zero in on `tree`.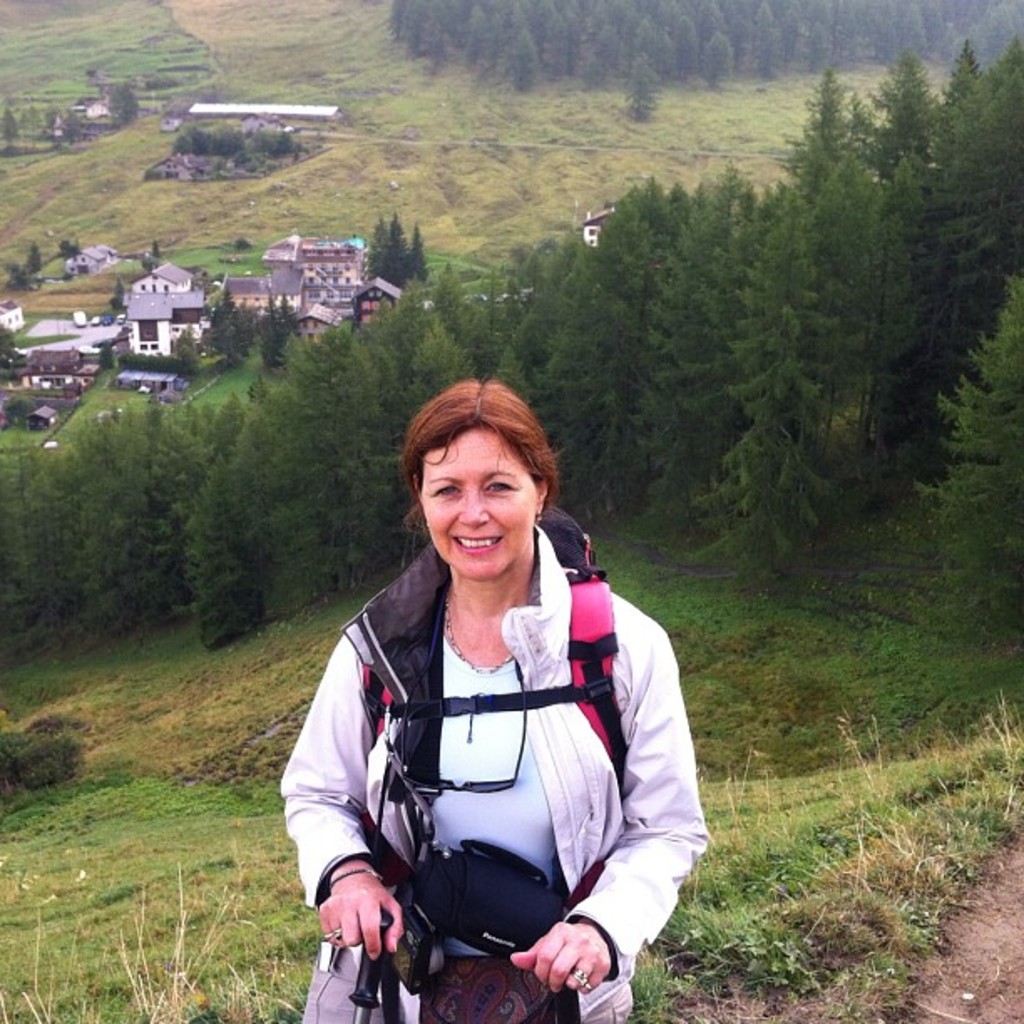
Zeroed in: <region>862, 13, 900, 69</region>.
